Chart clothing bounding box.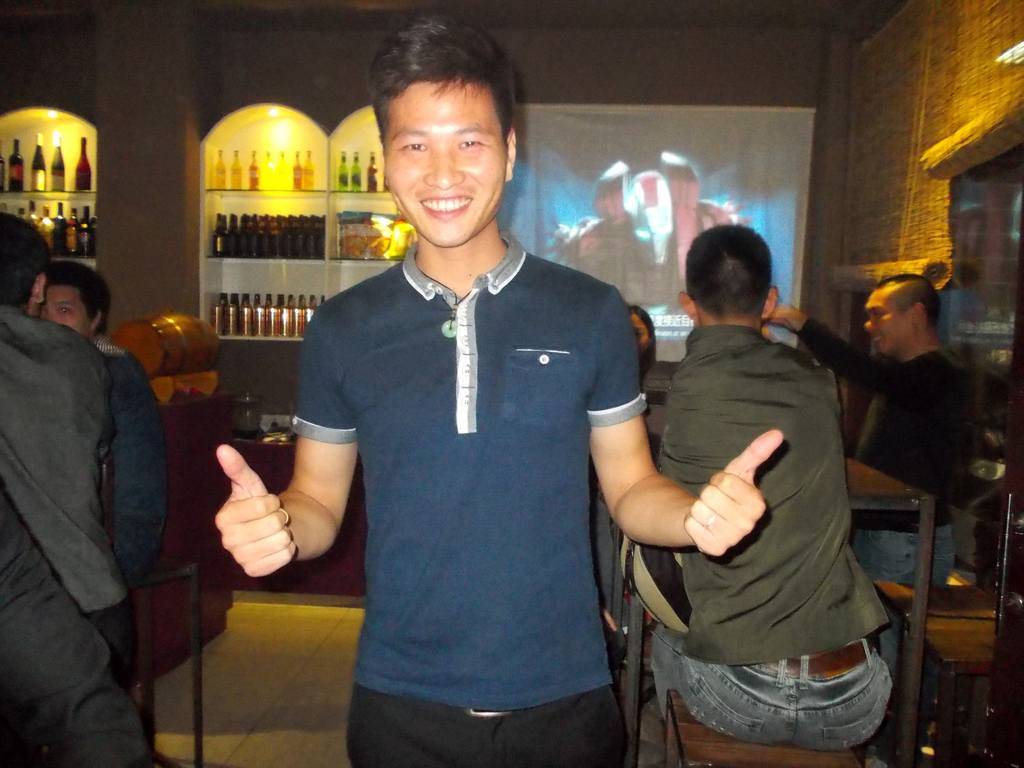
Charted: (left=662, top=330, right=890, bottom=687).
